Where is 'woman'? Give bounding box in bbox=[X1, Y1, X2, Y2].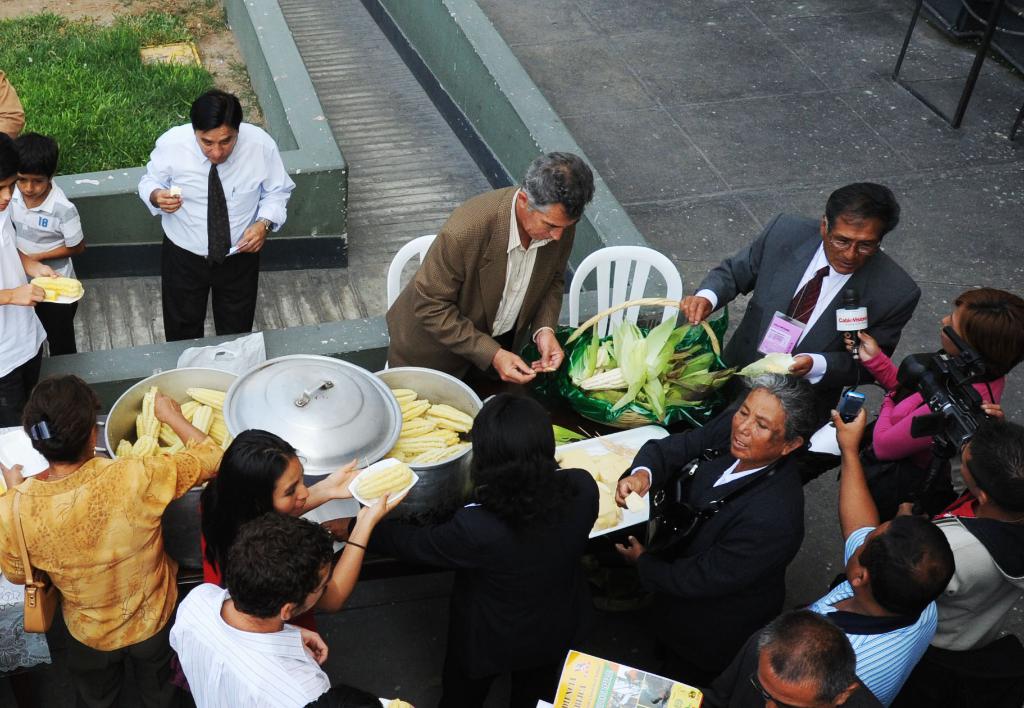
bbox=[0, 372, 221, 707].
